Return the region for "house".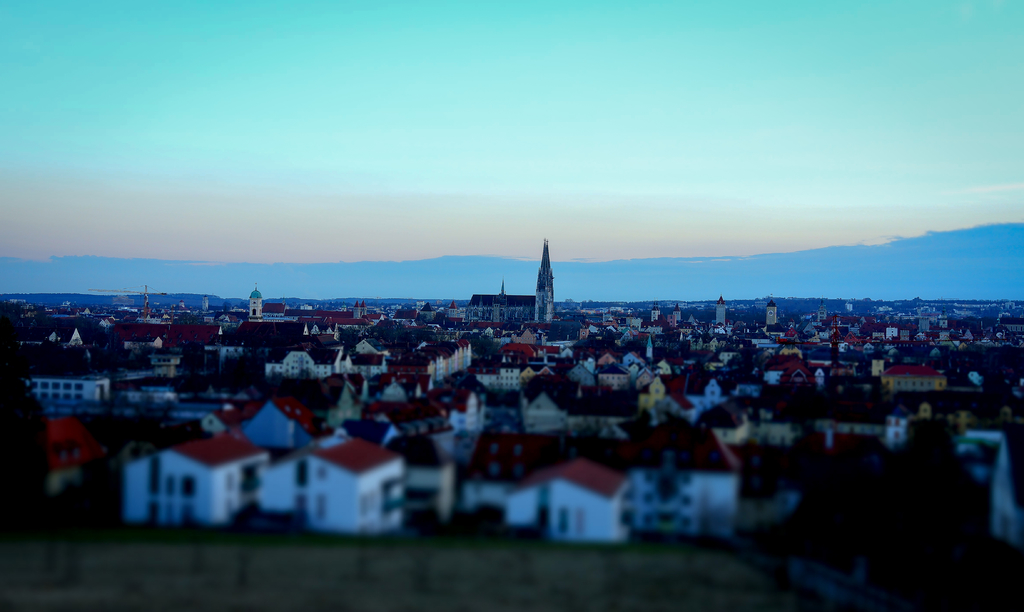
BBox(803, 344, 828, 369).
